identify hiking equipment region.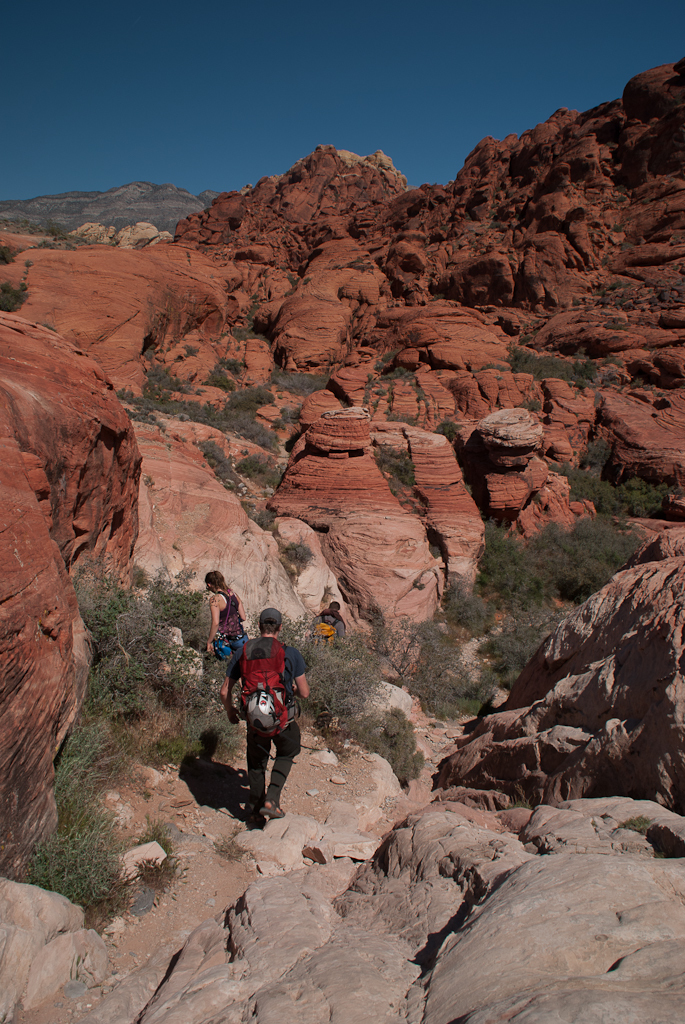
Region: (x1=249, y1=682, x2=275, y2=734).
